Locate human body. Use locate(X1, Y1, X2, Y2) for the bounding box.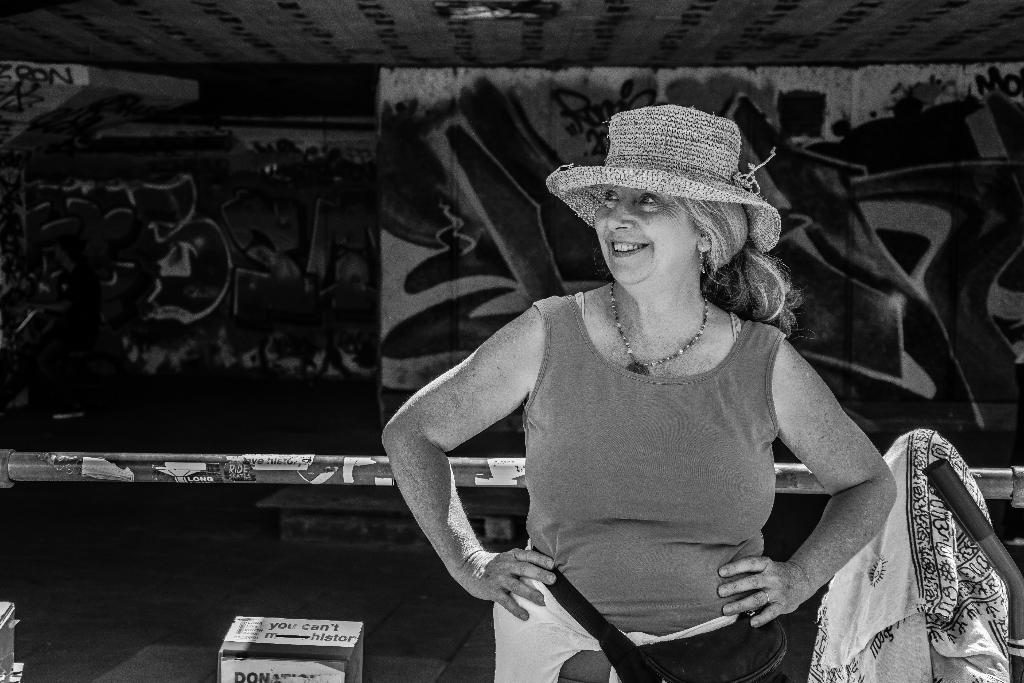
locate(382, 97, 908, 682).
